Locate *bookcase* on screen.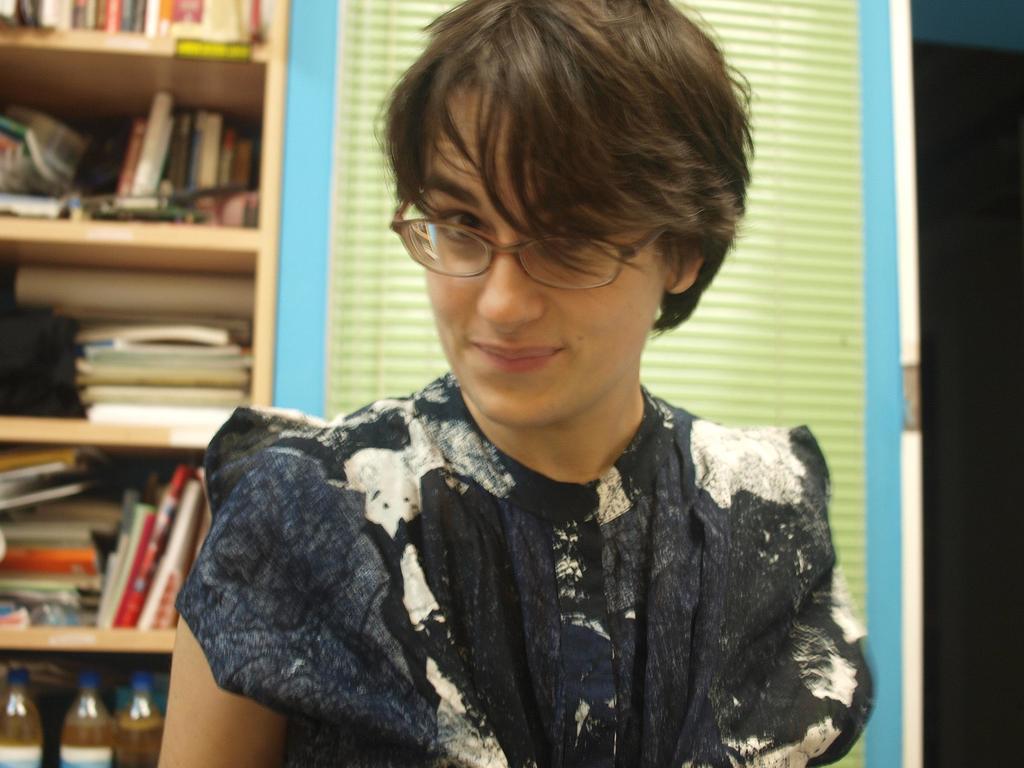
On screen at <box>5,48,296,623</box>.
